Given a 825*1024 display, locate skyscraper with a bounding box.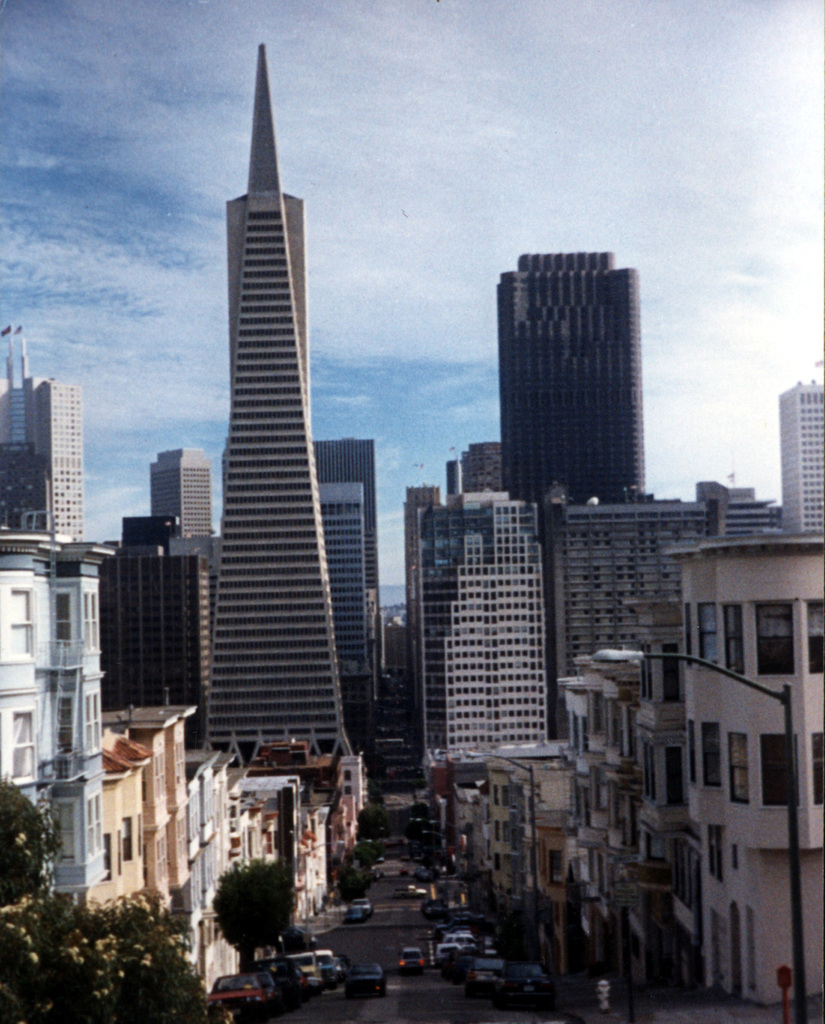
Located: 770, 367, 824, 540.
